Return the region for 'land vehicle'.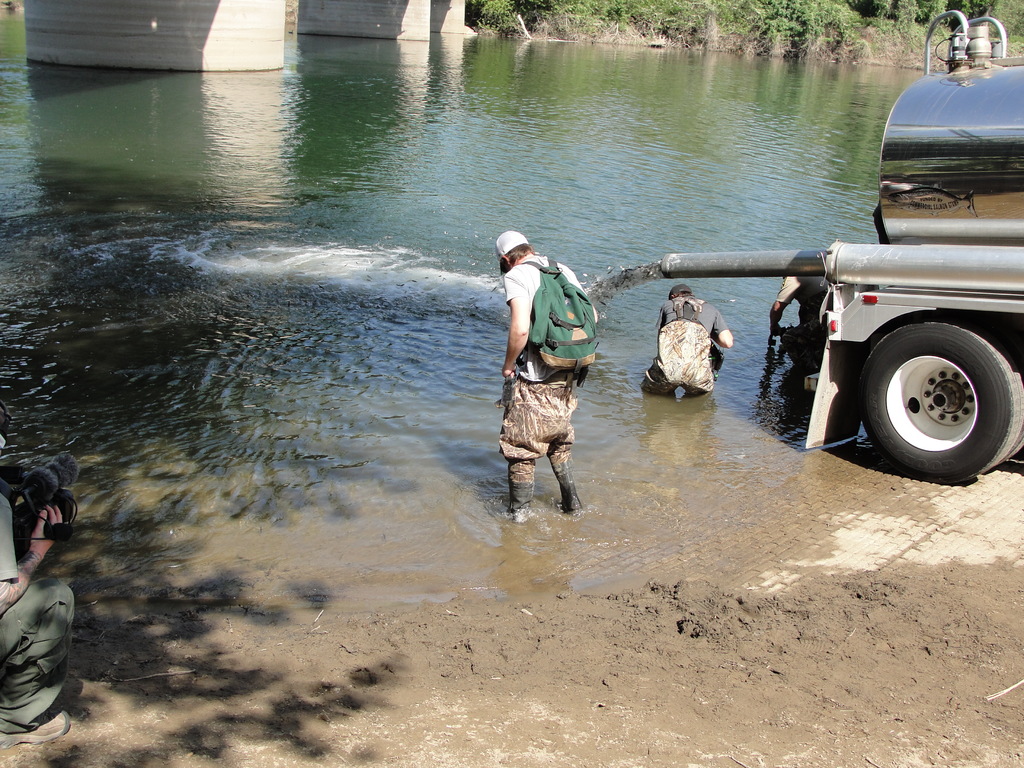
l=660, t=9, r=1023, b=485.
